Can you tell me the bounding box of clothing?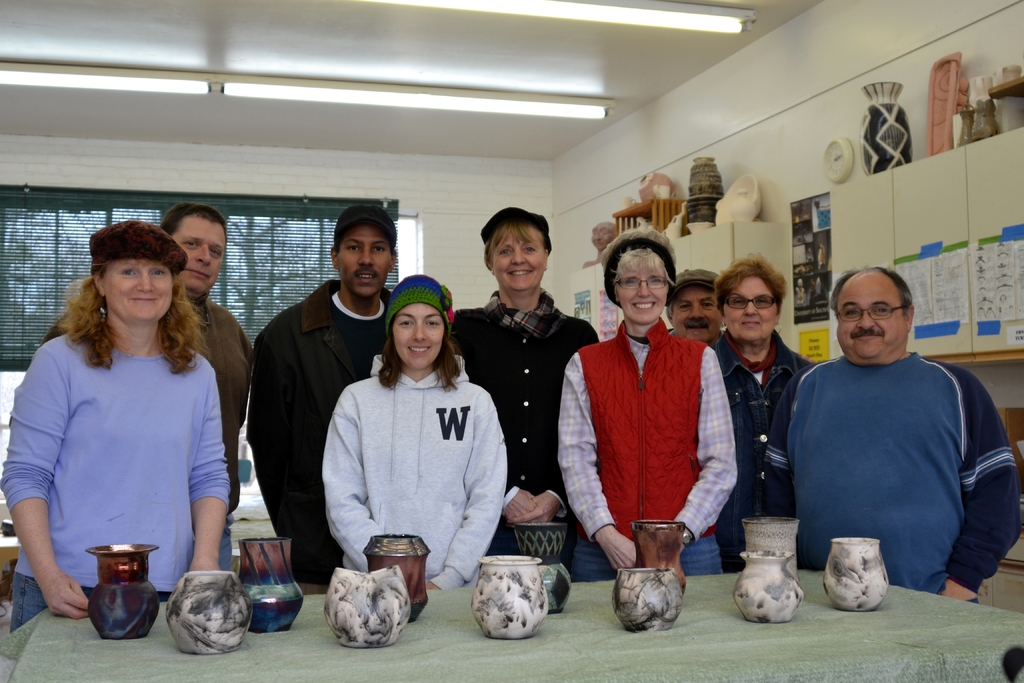
20 289 249 618.
